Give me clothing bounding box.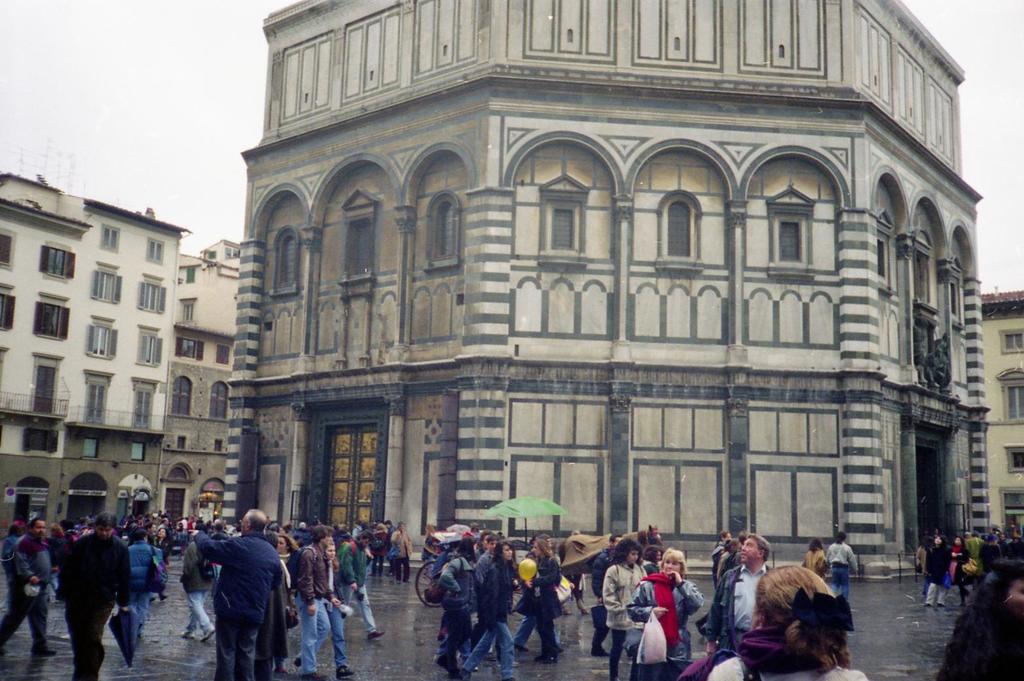
928,339,953,382.
